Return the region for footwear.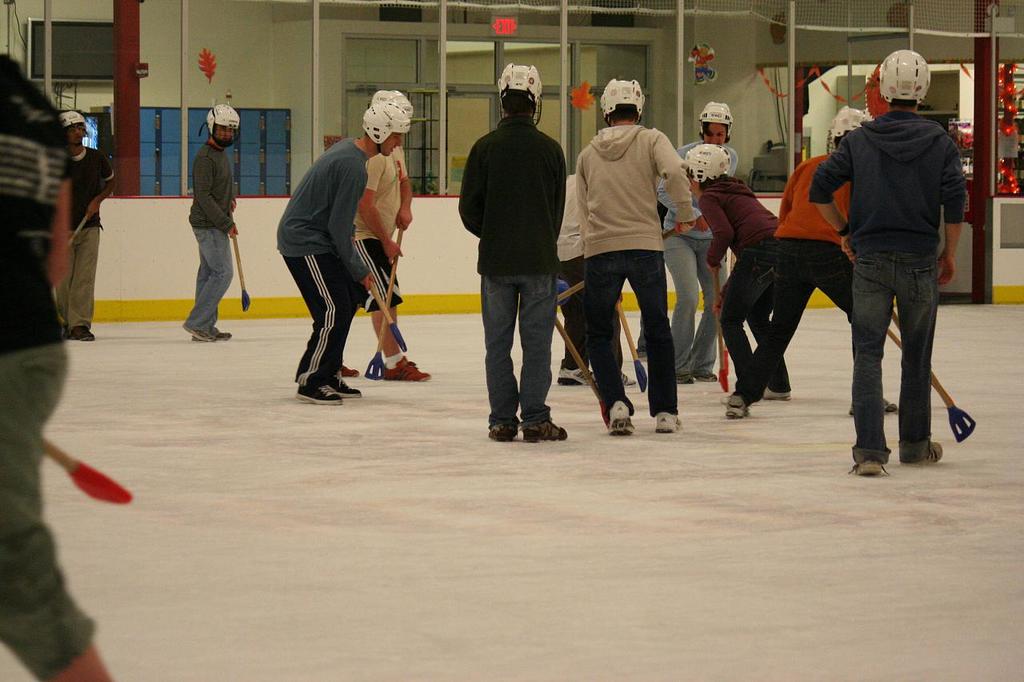
BBox(341, 365, 367, 379).
